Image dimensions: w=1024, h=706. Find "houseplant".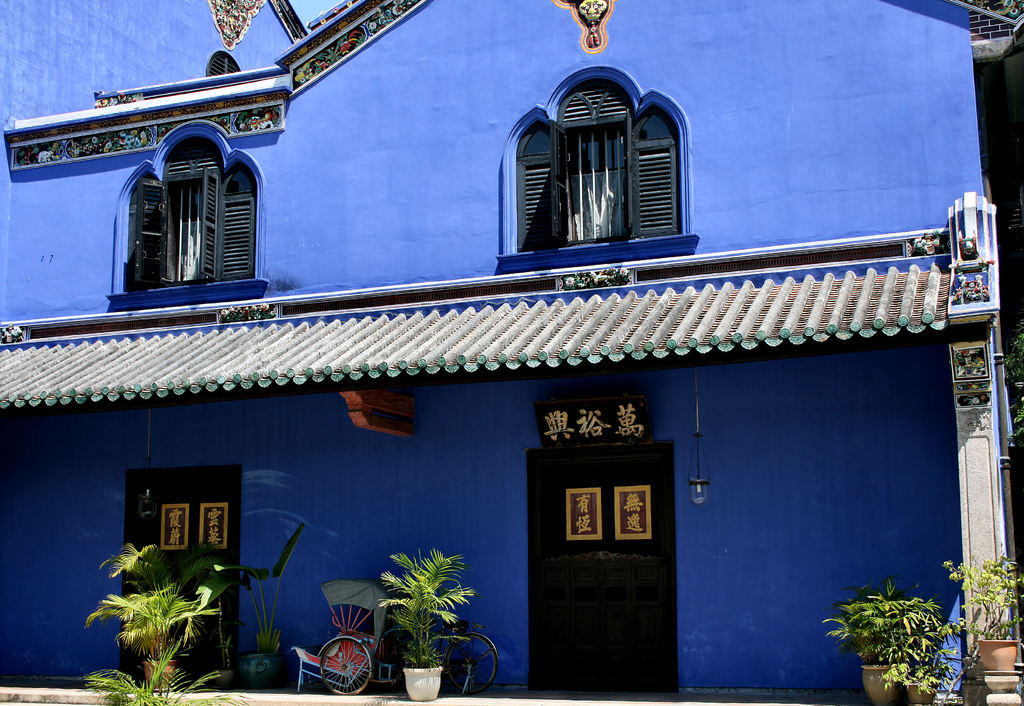
box=[936, 552, 1023, 673].
